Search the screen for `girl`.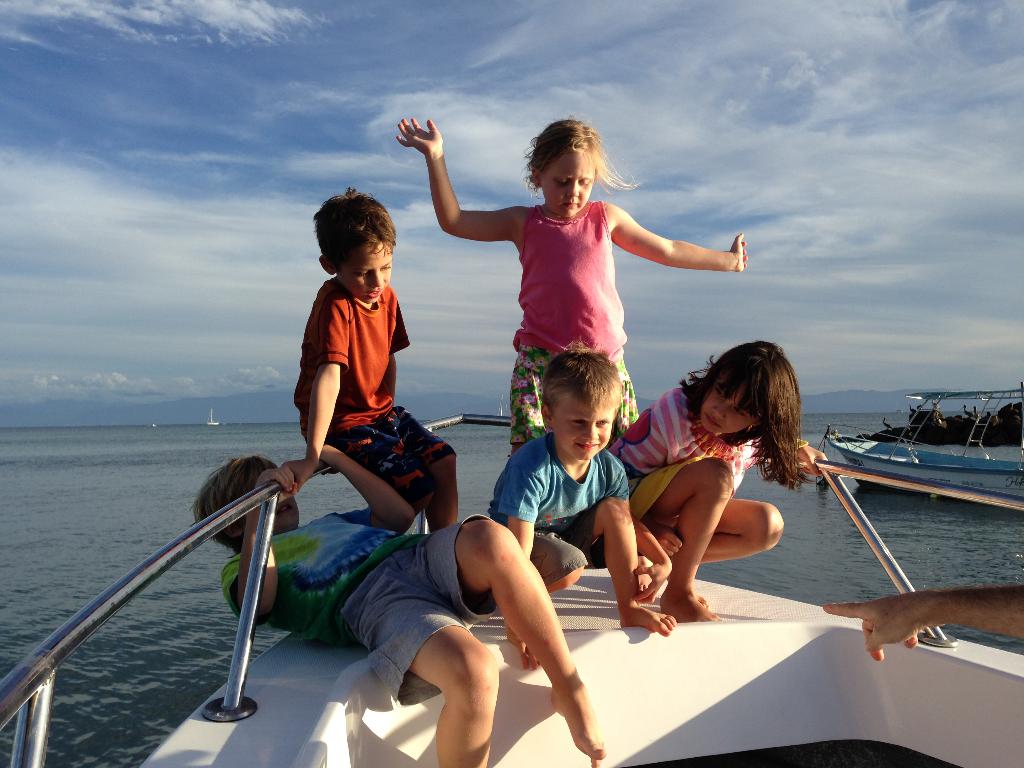
Found at crop(372, 129, 779, 404).
